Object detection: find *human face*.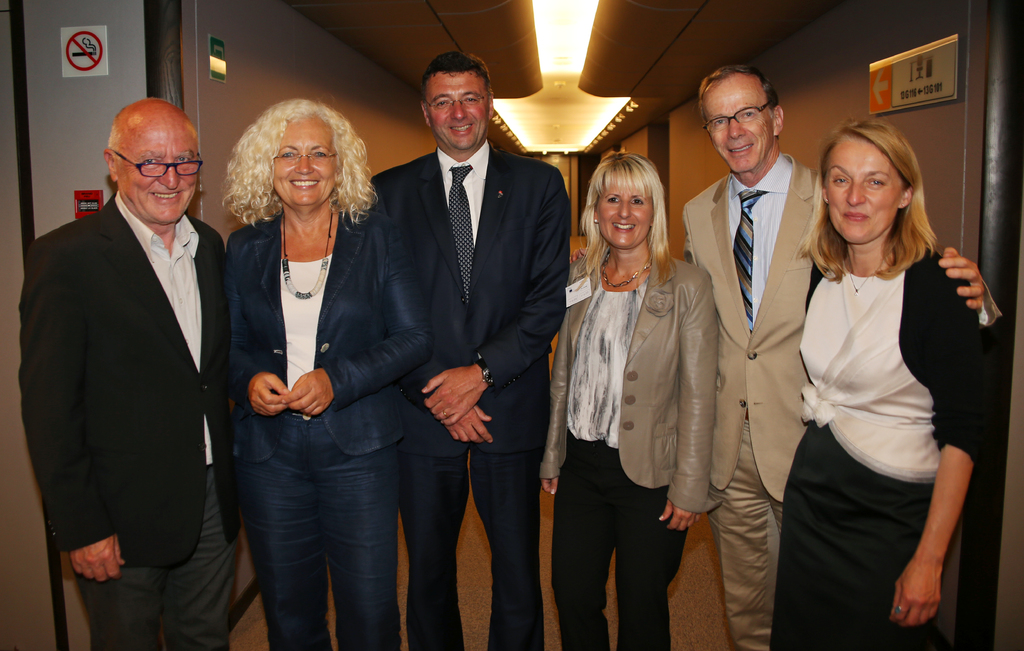
(265,120,339,204).
